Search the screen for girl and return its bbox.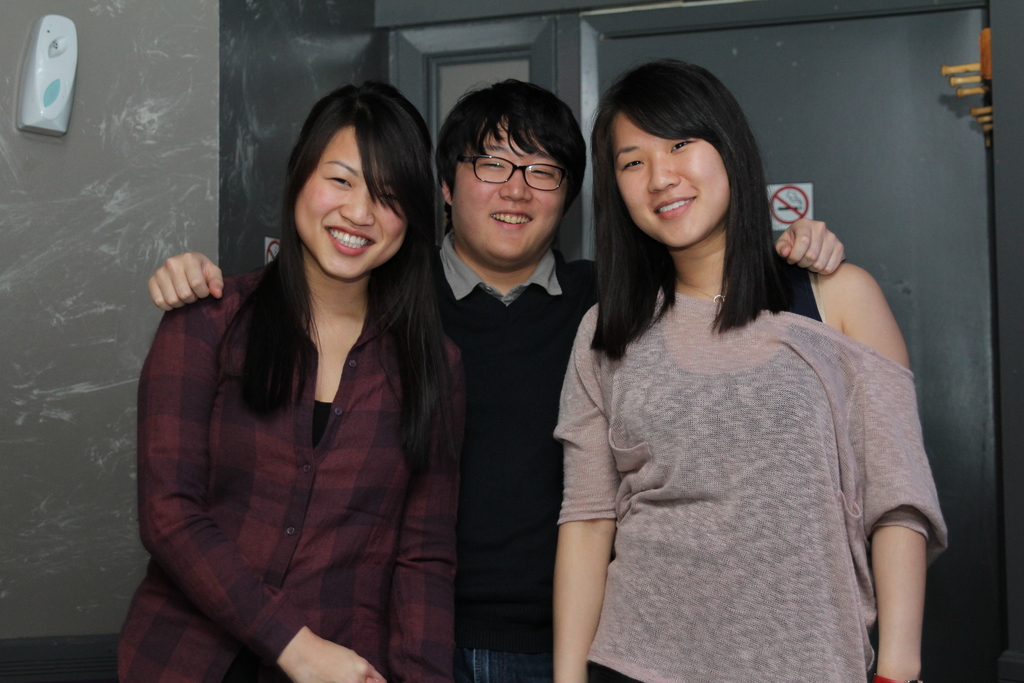
Found: Rect(116, 80, 469, 682).
